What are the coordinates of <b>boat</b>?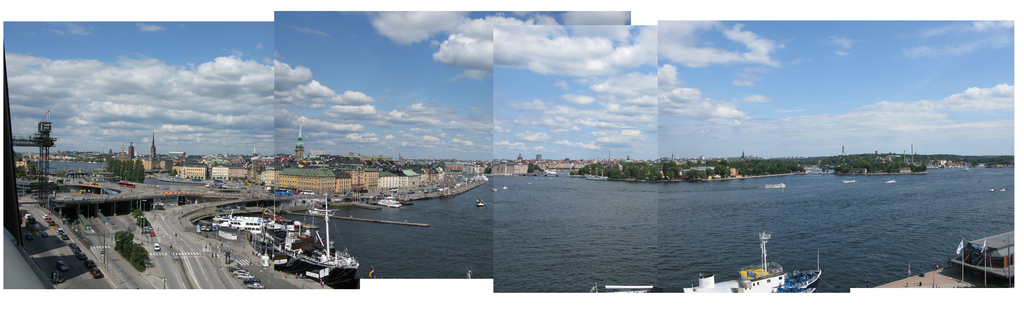
264 211 360 287.
